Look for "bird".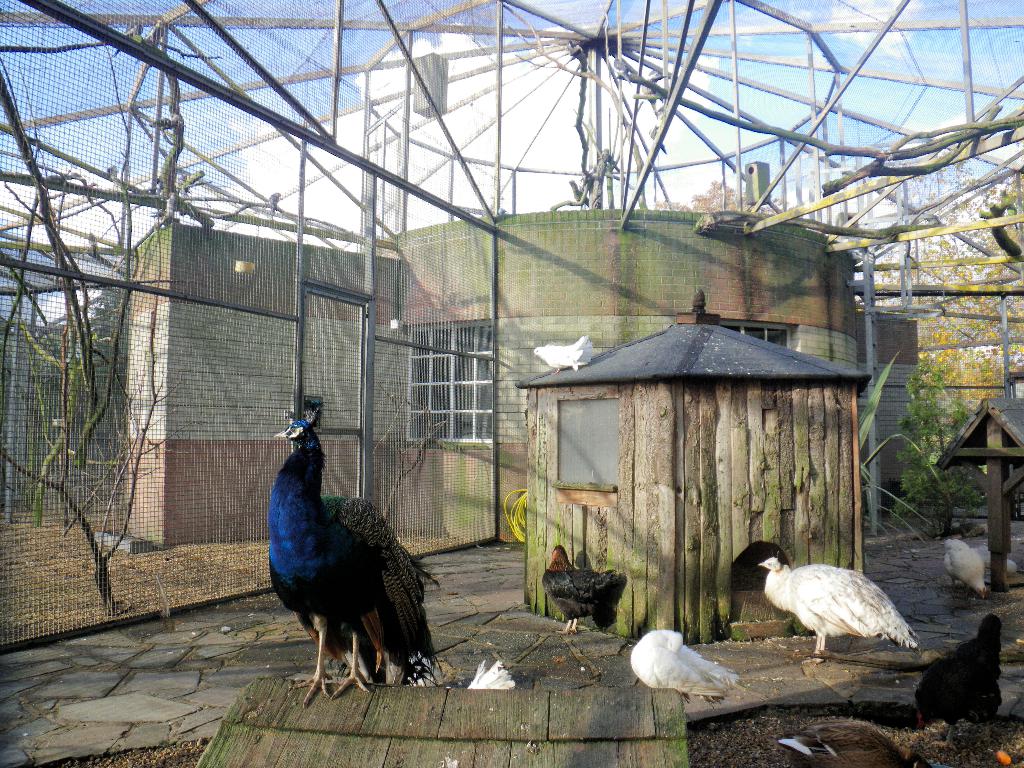
Found: x1=530 y1=336 x2=589 y2=377.
